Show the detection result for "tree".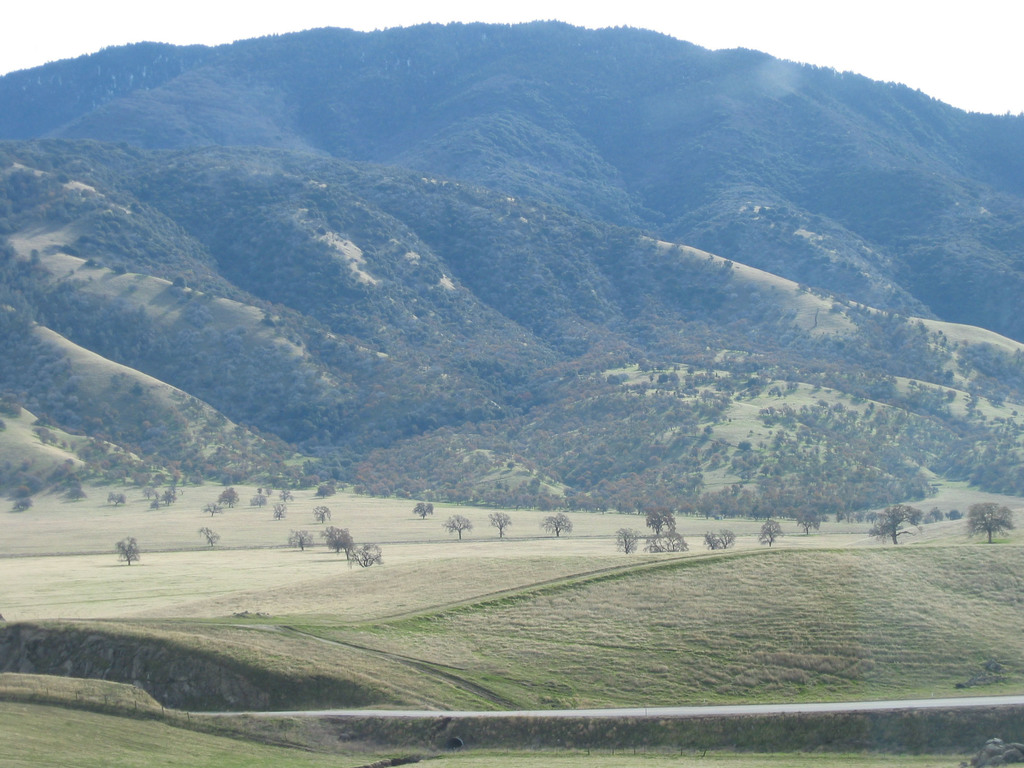
648, 510, 677, 531.
